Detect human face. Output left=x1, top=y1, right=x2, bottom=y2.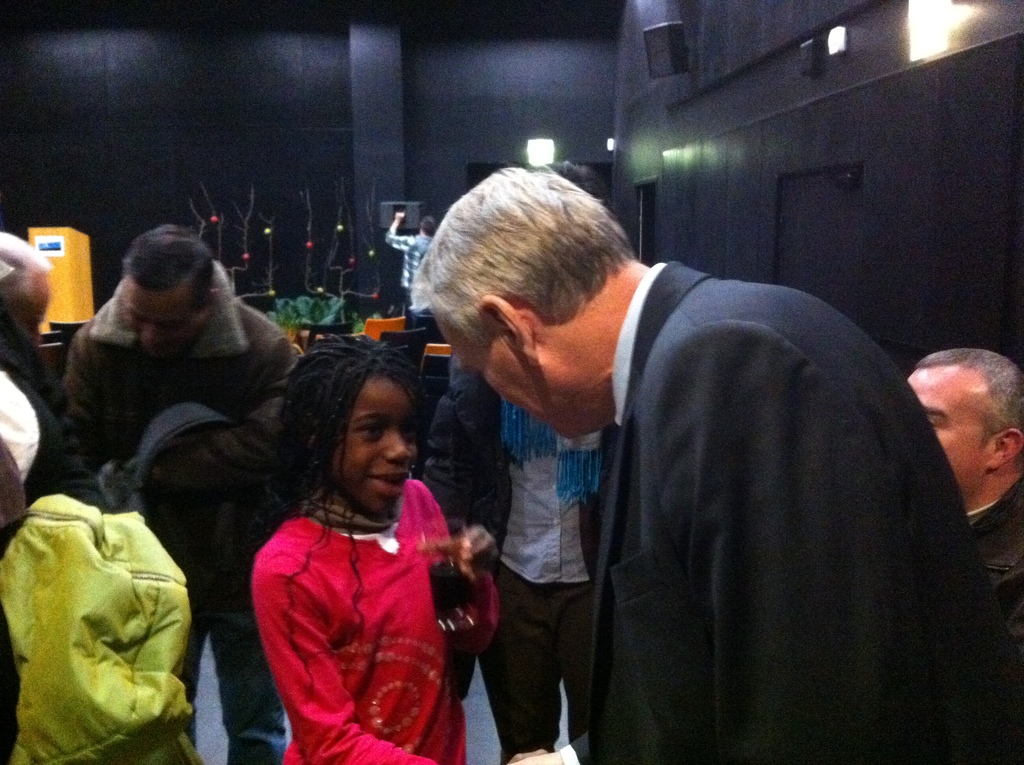
left=124, top=278, right=209, bottom=354.
